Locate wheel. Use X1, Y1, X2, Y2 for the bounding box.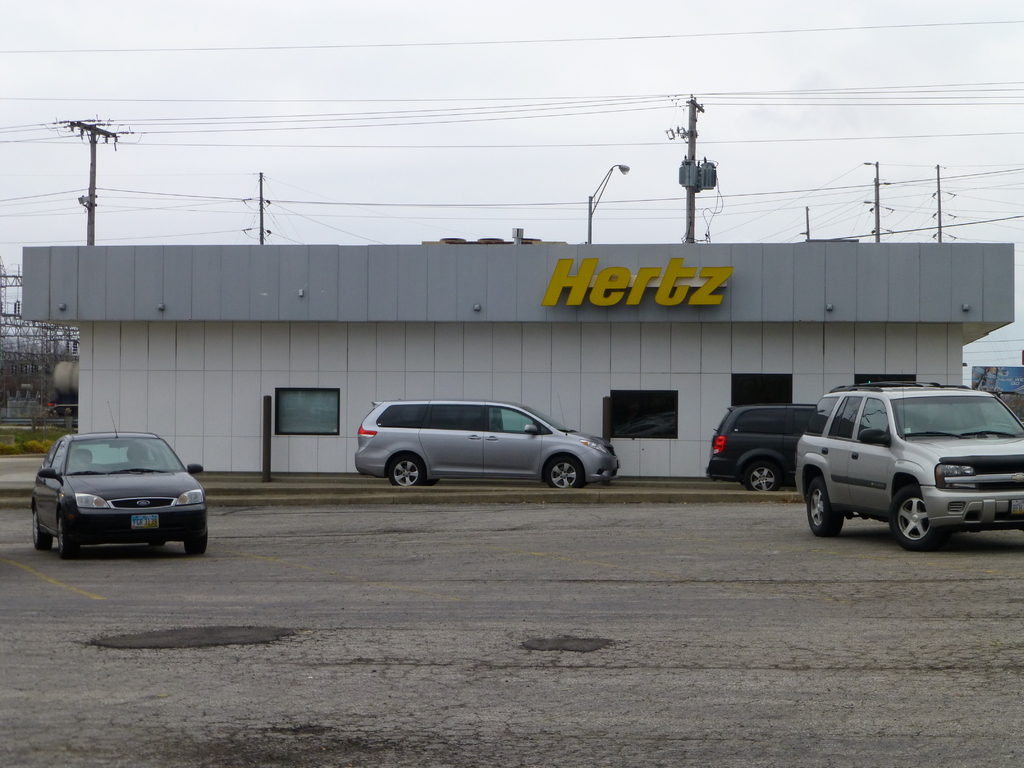
32, 509, 54, 549.
